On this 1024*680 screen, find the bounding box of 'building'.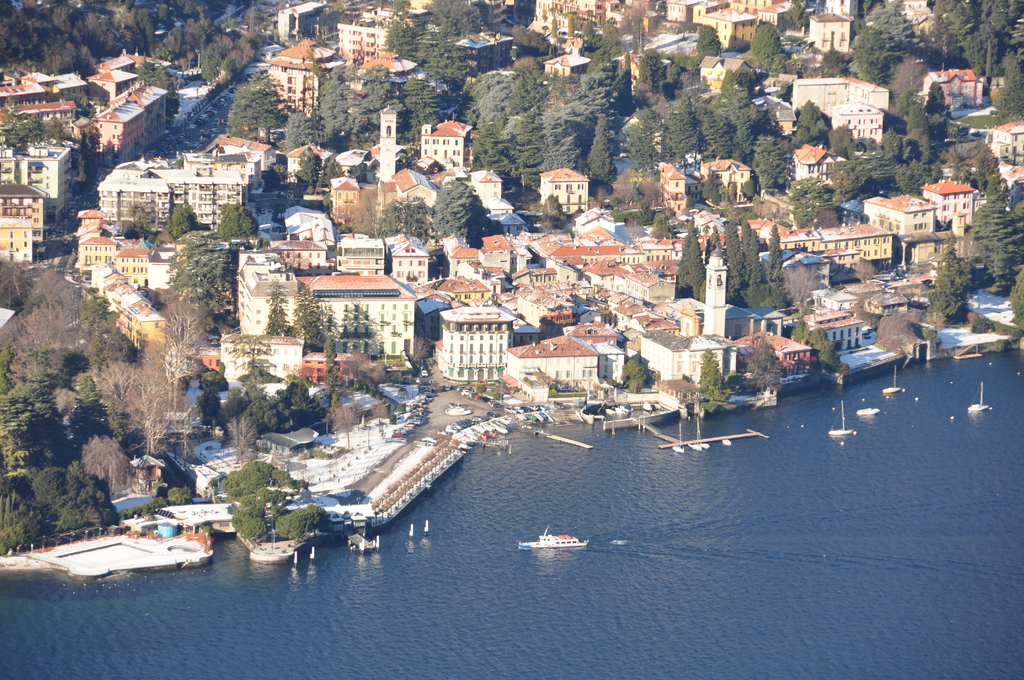
Bounding box: pyautogui.locateOnScreen(983, 118, 1023, 186).
